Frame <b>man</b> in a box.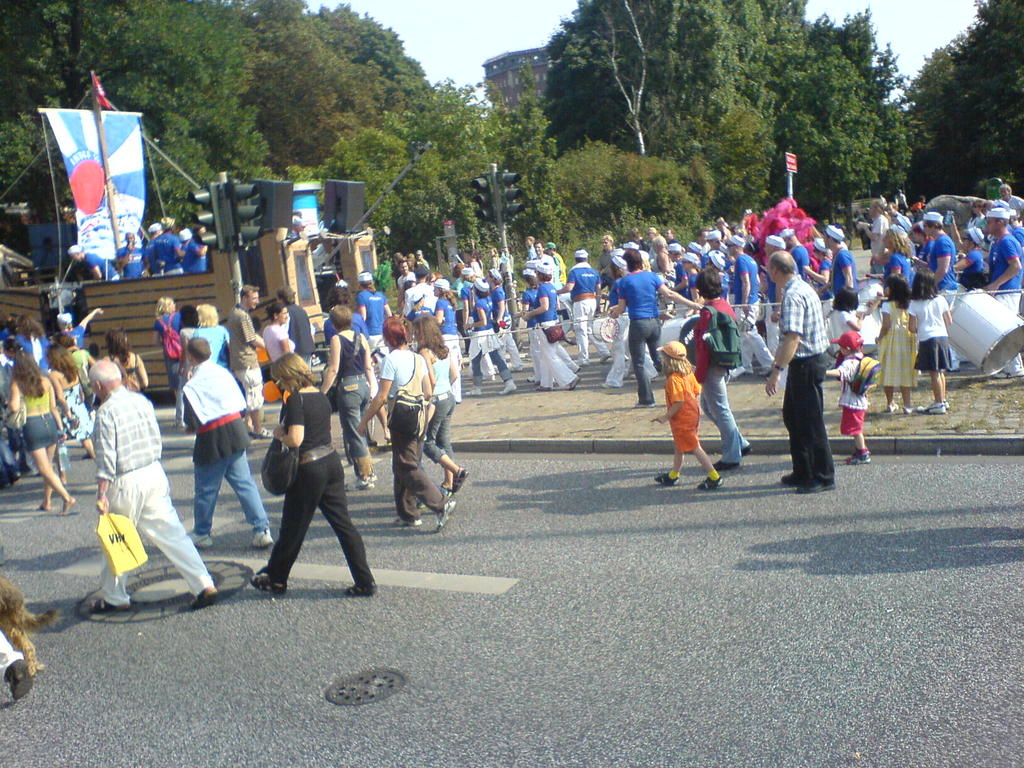
(left=558, top=249, right=609, bottom=368).
